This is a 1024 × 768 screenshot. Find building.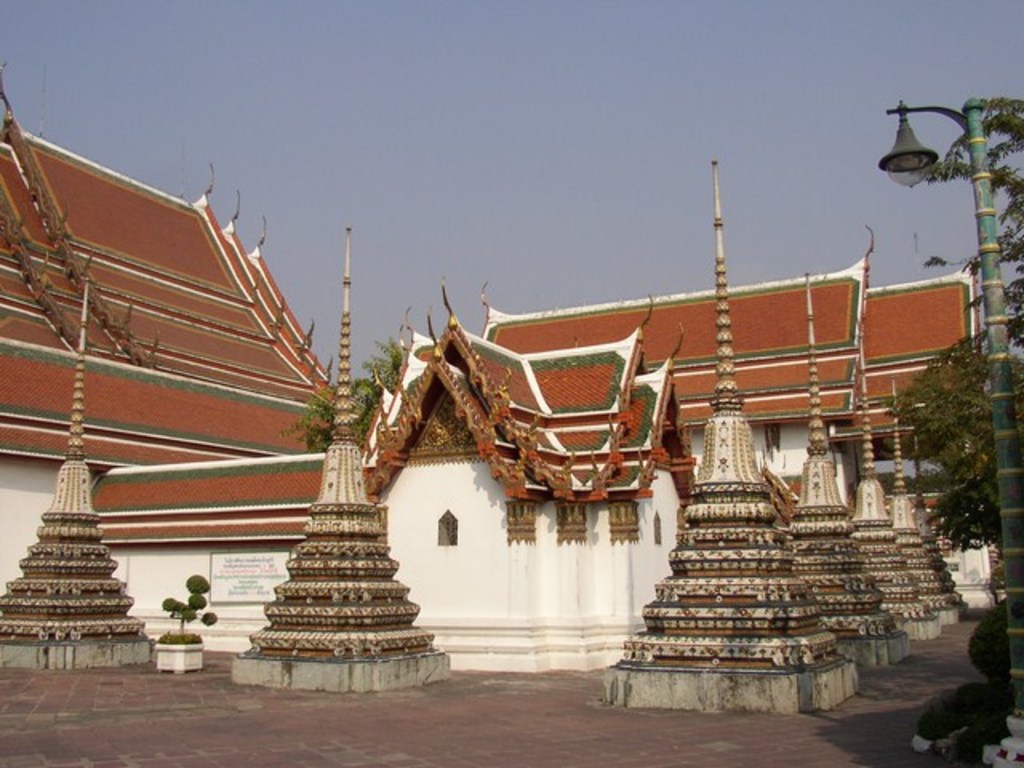
Bounding box: x1=0 y1=70 x2=341 y2=598.
